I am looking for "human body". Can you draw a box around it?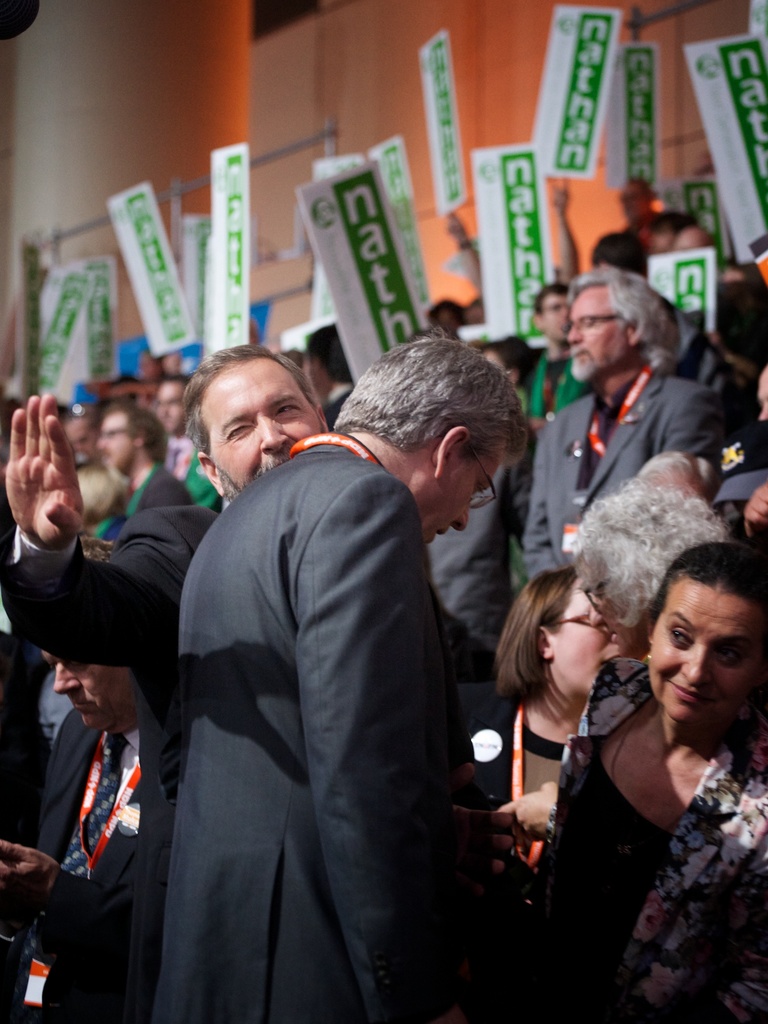
Sure, the bounding box is detection(518, 371, 732, 594).
